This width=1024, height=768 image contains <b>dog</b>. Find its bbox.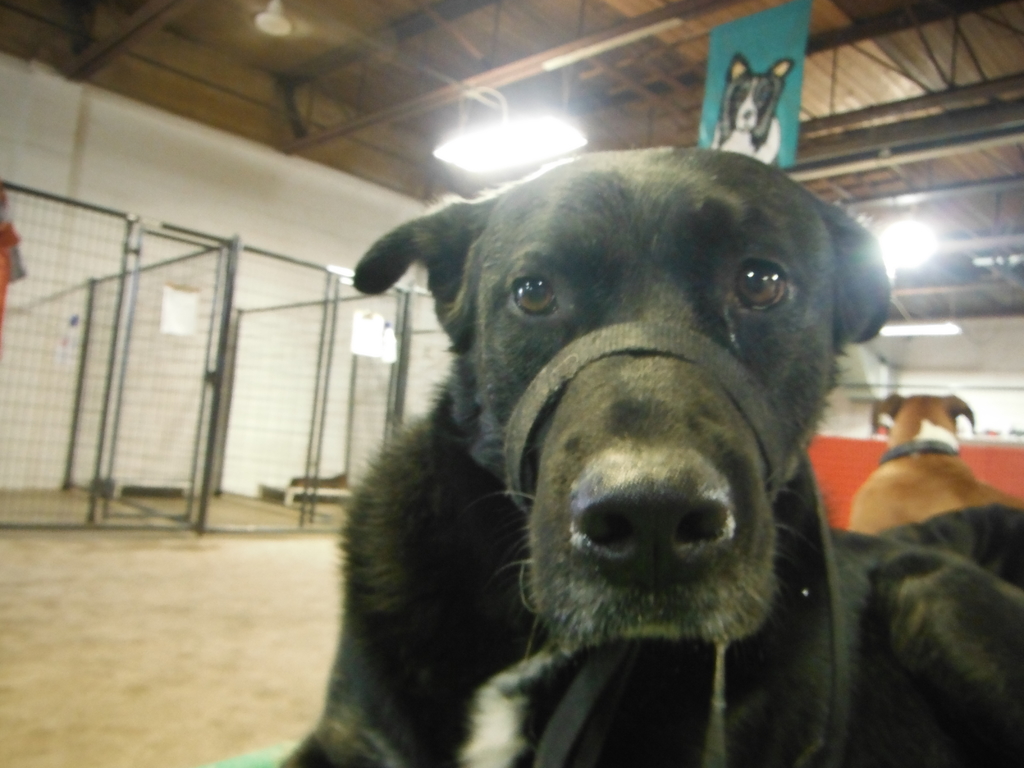
[710,54,799,168].
